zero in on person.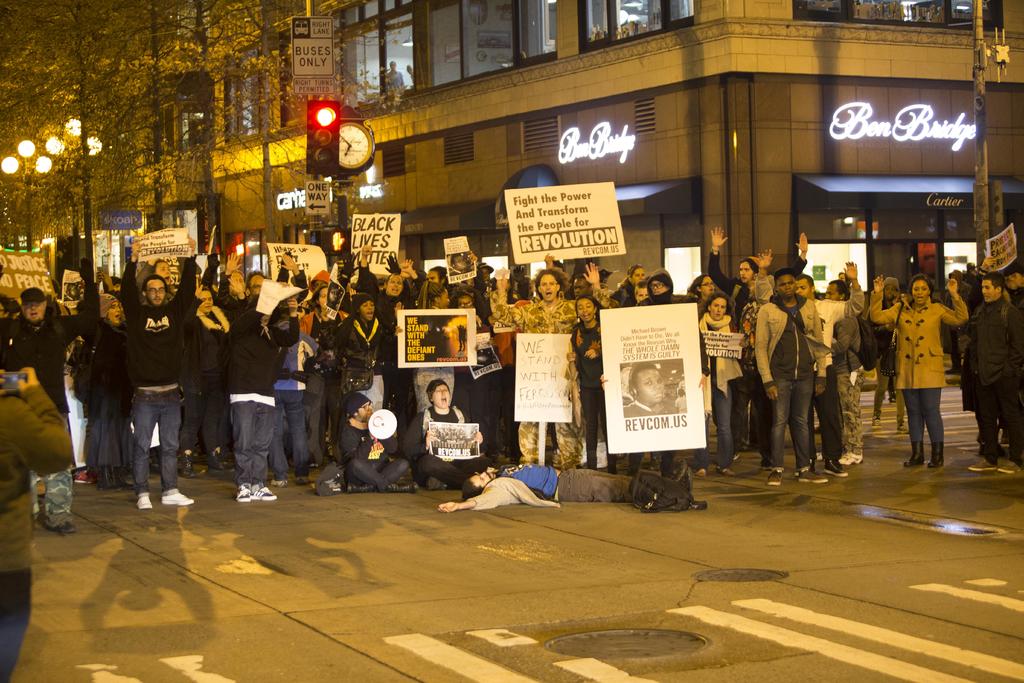
Zeroed in: 465 225 593 483.
